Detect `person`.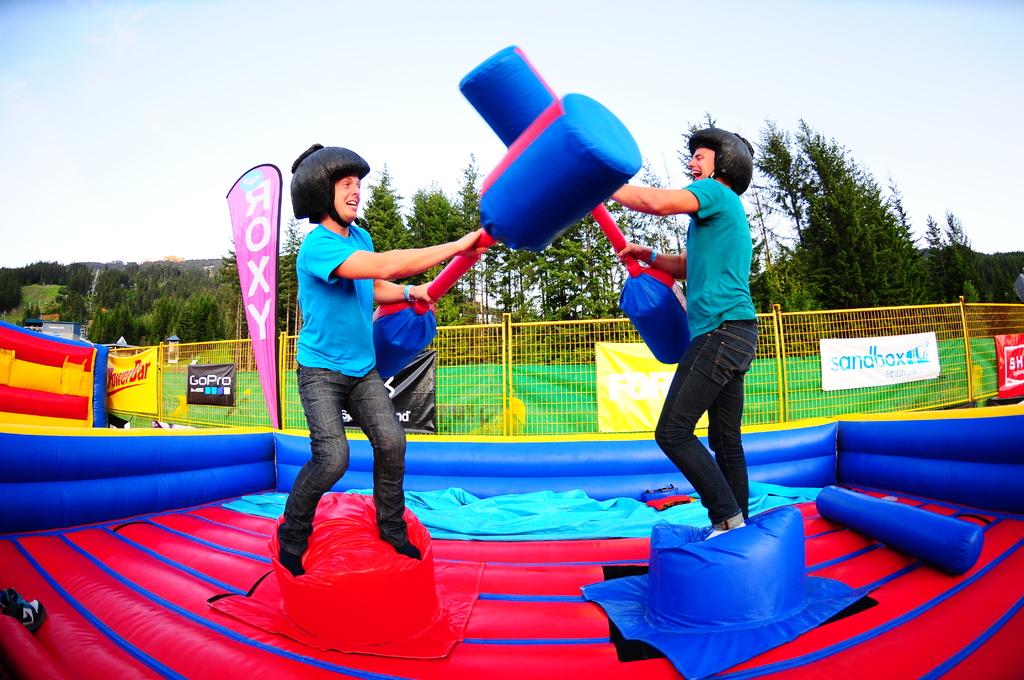
Detected at bbox=[277, 135, 481, 559].
